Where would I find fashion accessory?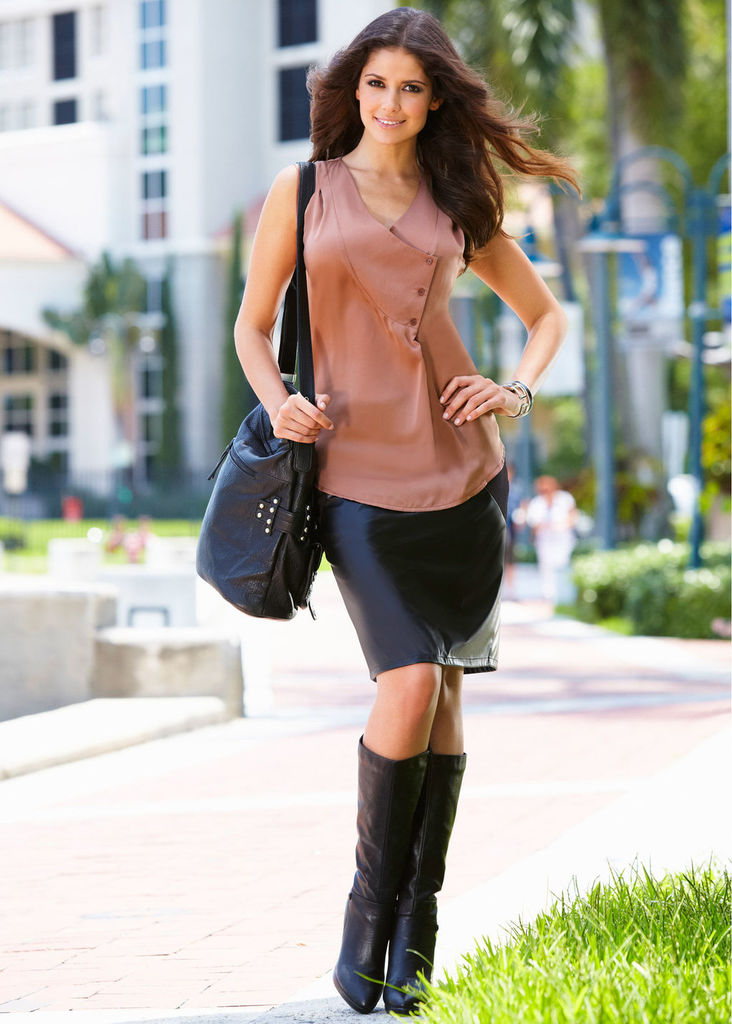
At 502 378 534 420.
